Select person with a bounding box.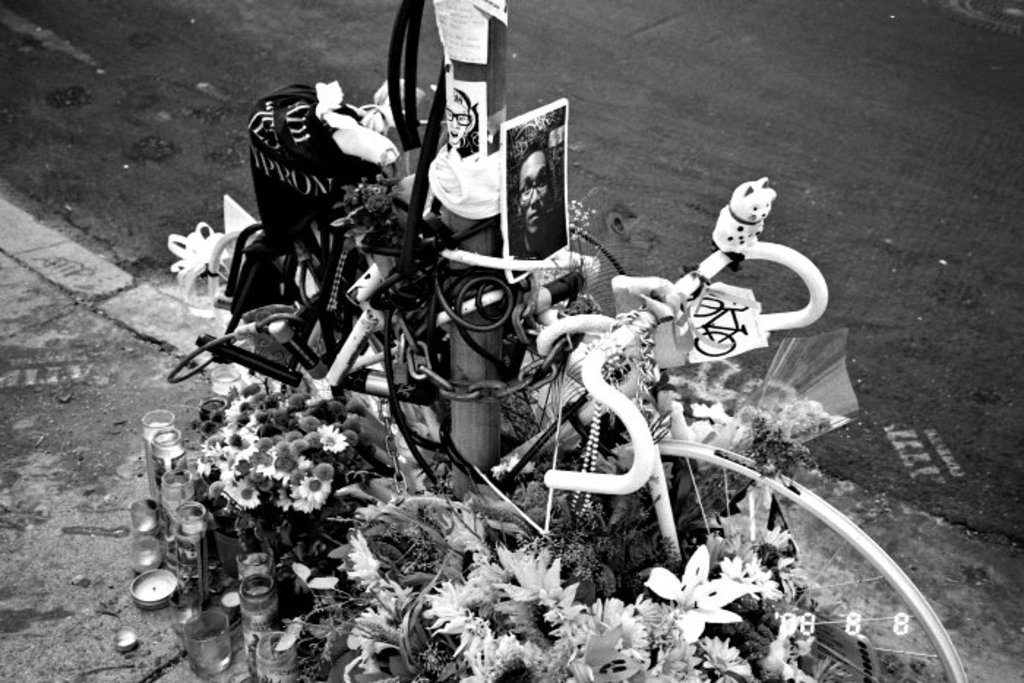
select_region(509, 136, 568, 275).
